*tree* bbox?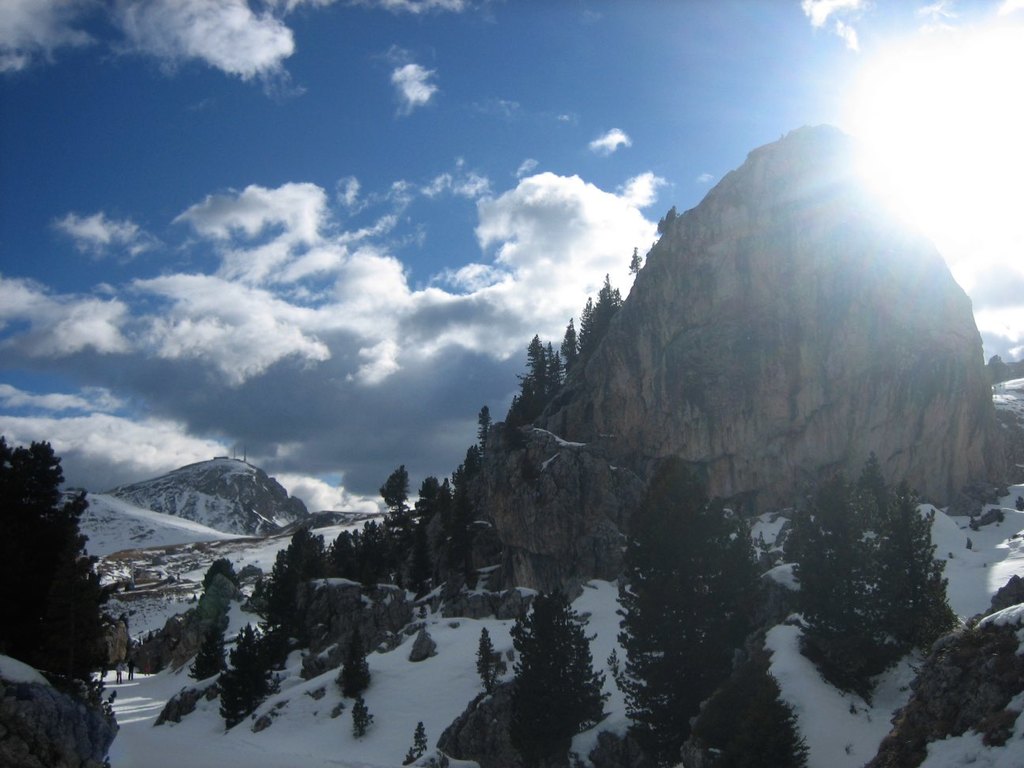
crop(268, 520, 395, 632)
